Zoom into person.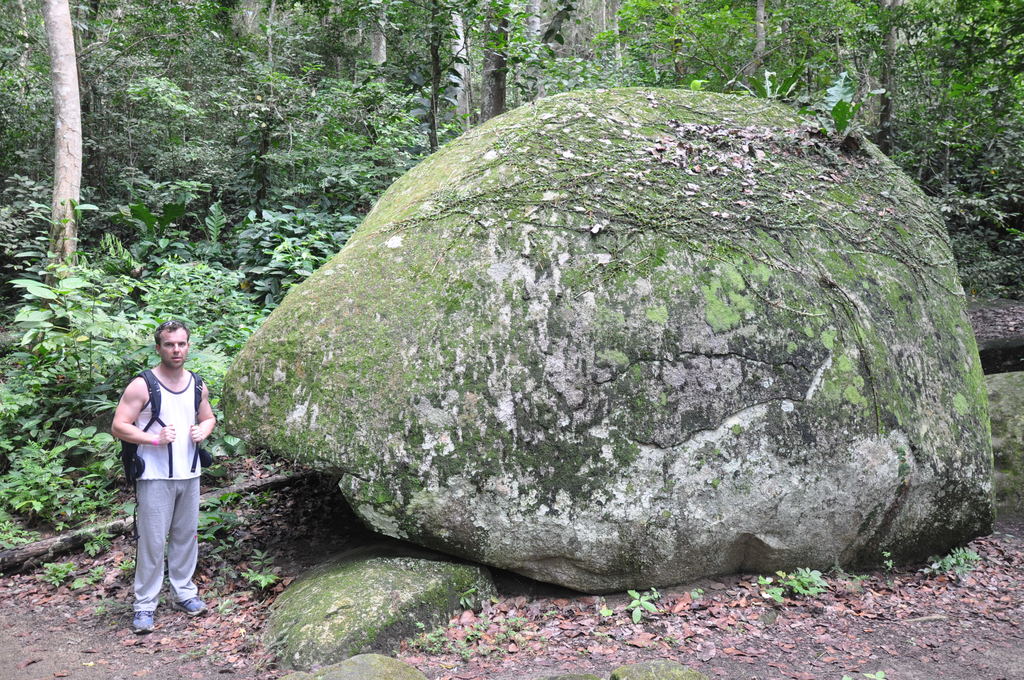
Zoom target: <region>115, 297, 214, 626</region>.
